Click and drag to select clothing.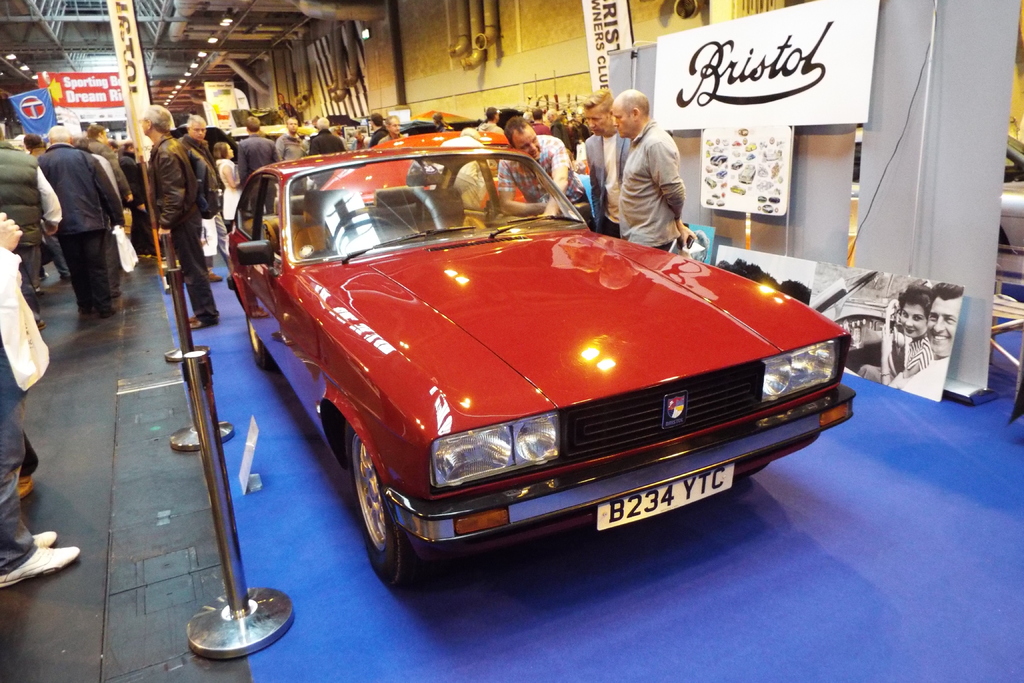
Selection: box(595, 101, 704, 249).
